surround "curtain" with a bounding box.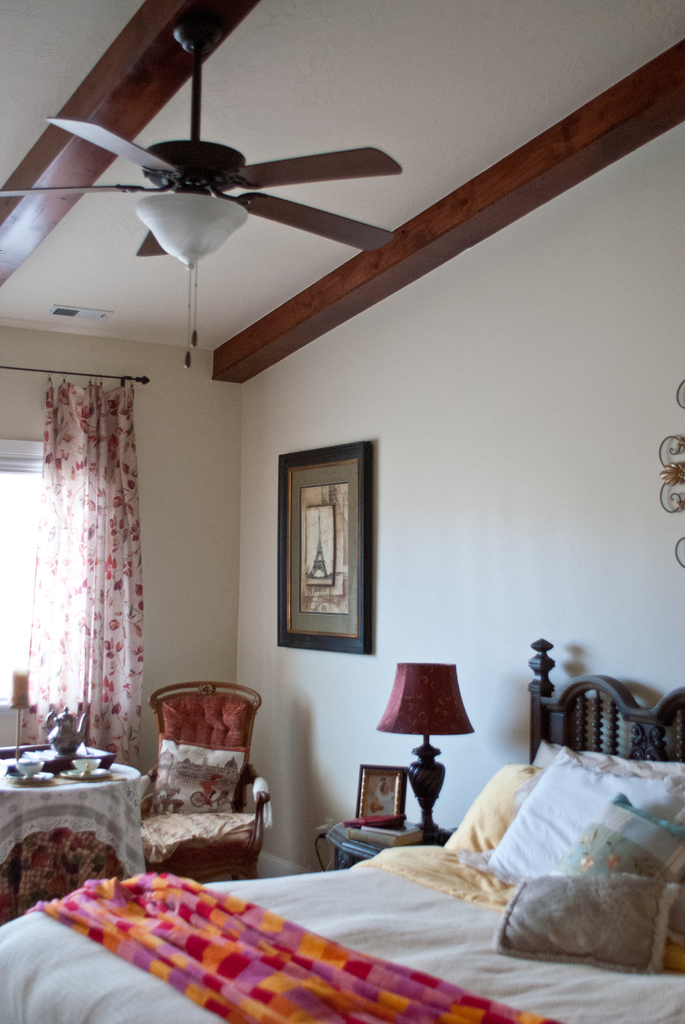
BBox(24, 406, 158, 772).
